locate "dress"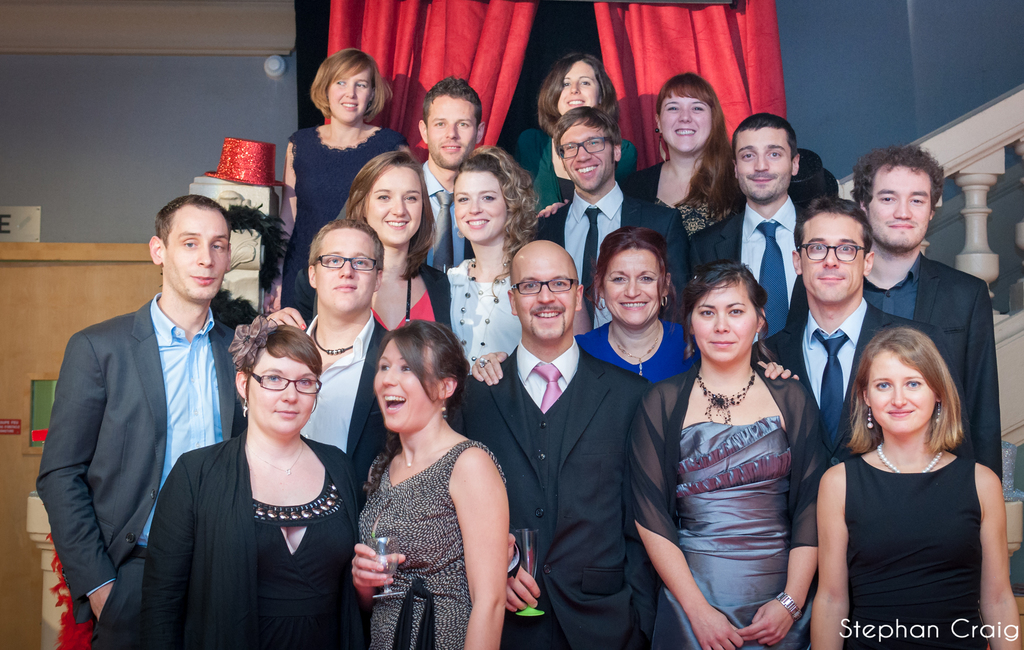
left=362, top=441, right=508, bottom=649
